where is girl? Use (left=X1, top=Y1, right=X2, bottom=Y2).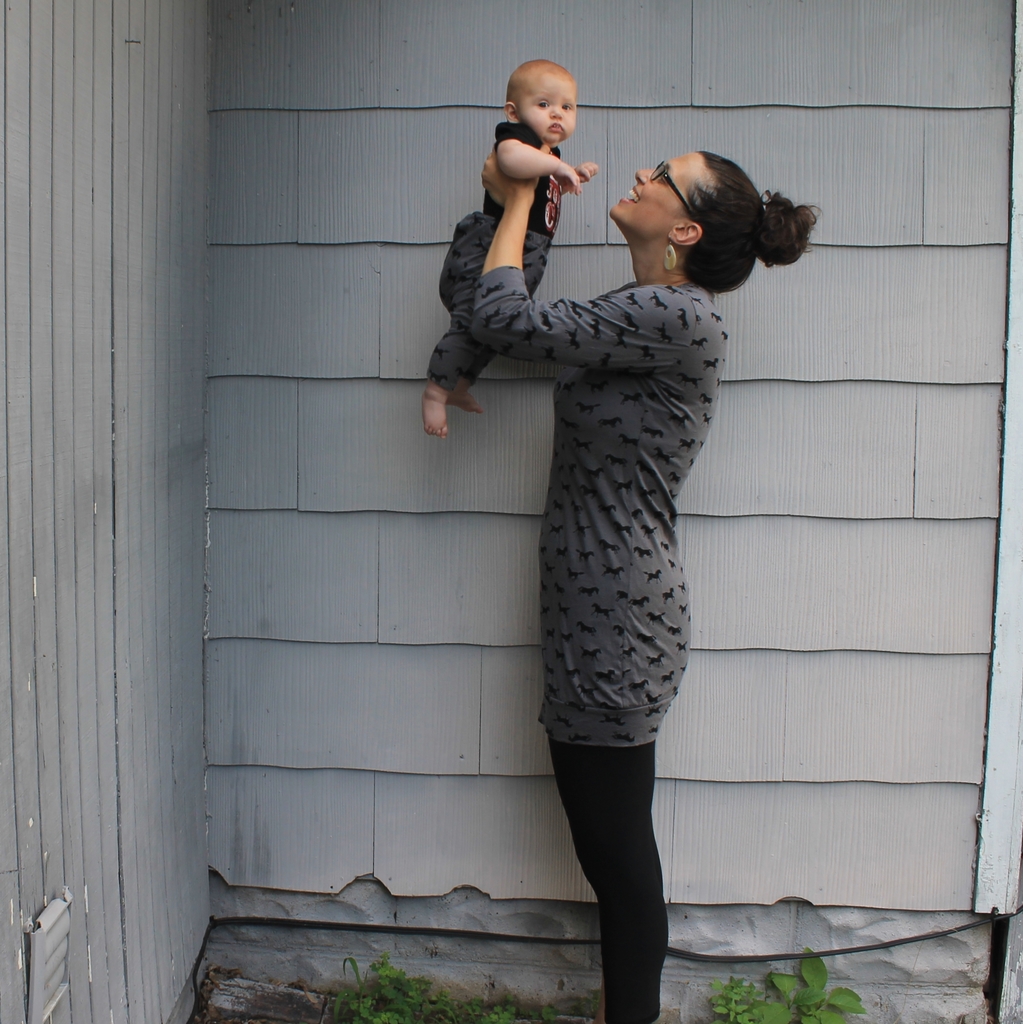
(left=421, top=59, right=600, bottom=438).
